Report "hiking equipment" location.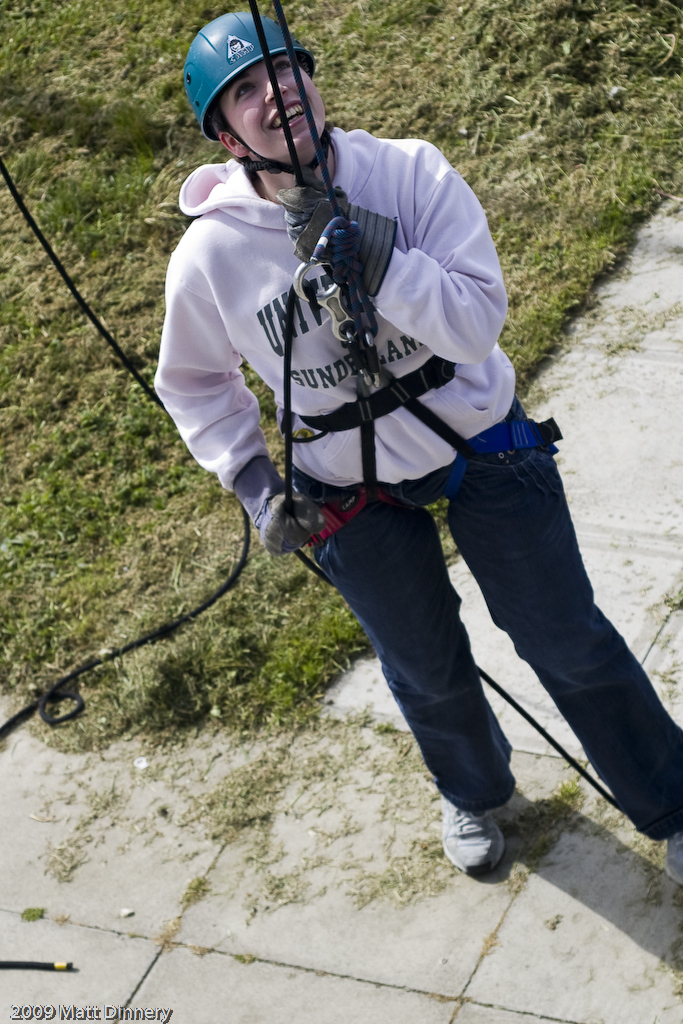
Report: [283,209,564,519].
